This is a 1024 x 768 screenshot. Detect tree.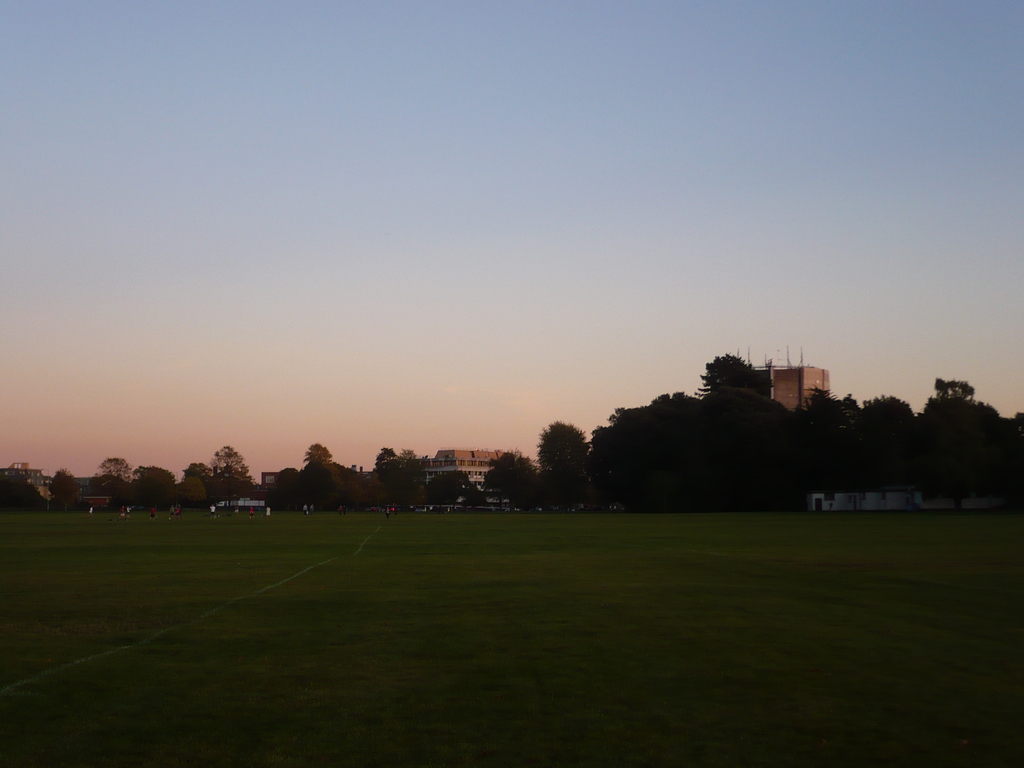
box=[861, 397, 925, 504].
